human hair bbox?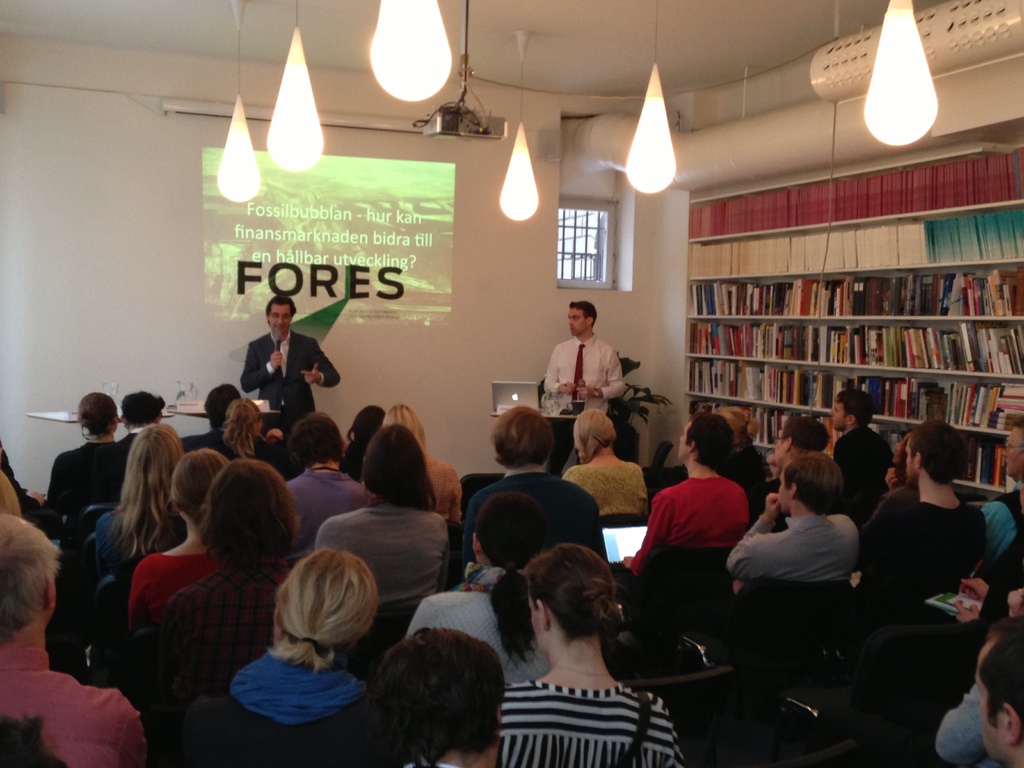
crop(783, 450, 847, 511)
